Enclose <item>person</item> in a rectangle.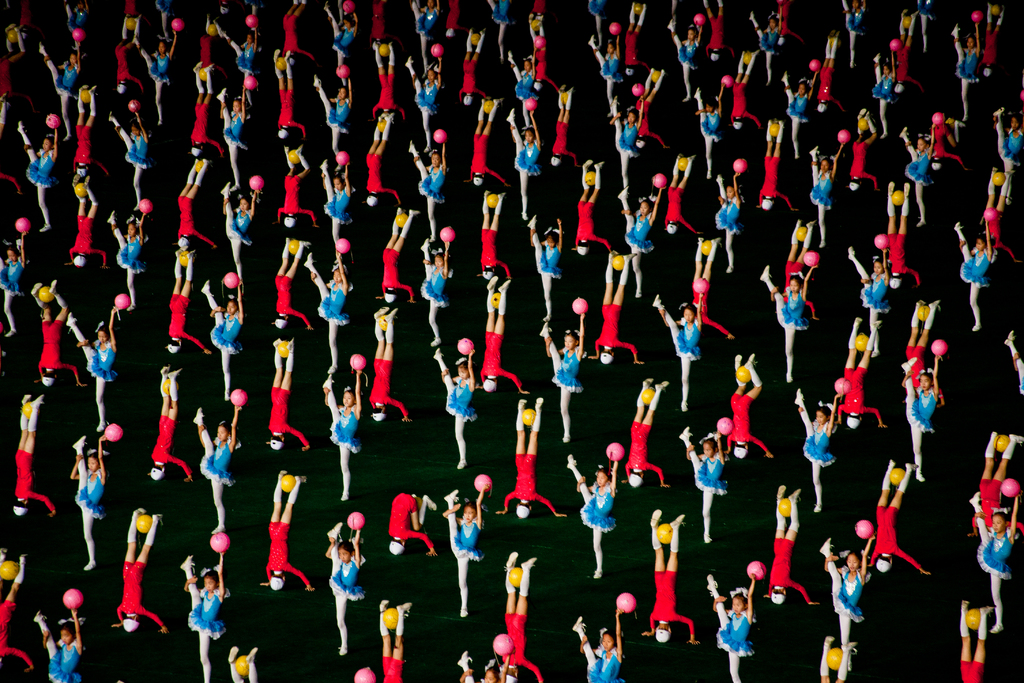
l=254, t=467, r=316, b=589.
